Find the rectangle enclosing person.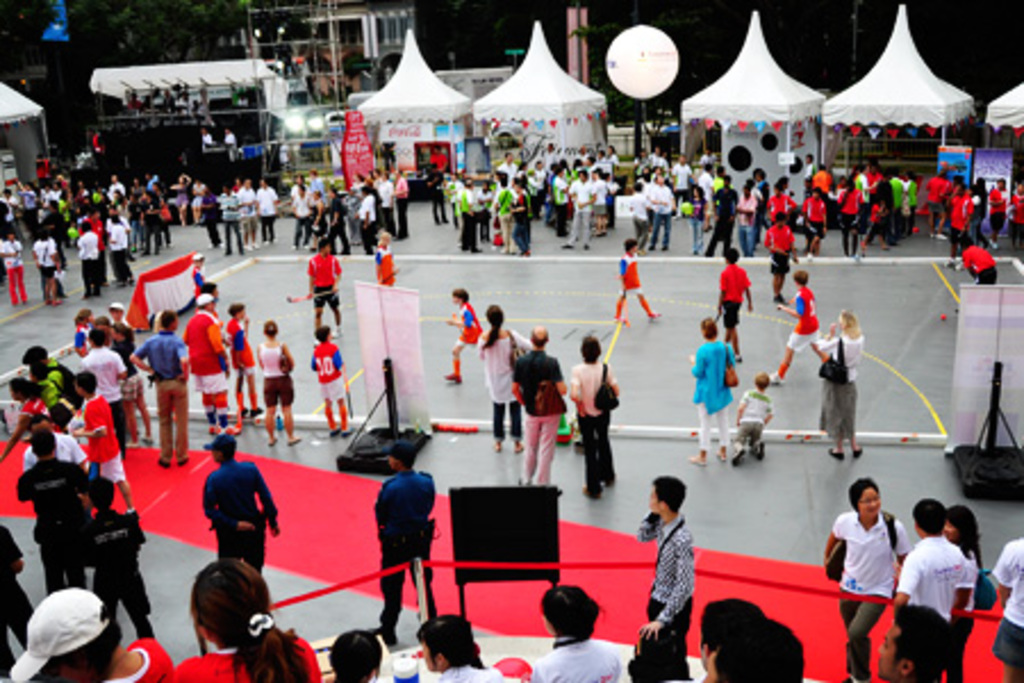
Rect(960, 237, 994, 285).
